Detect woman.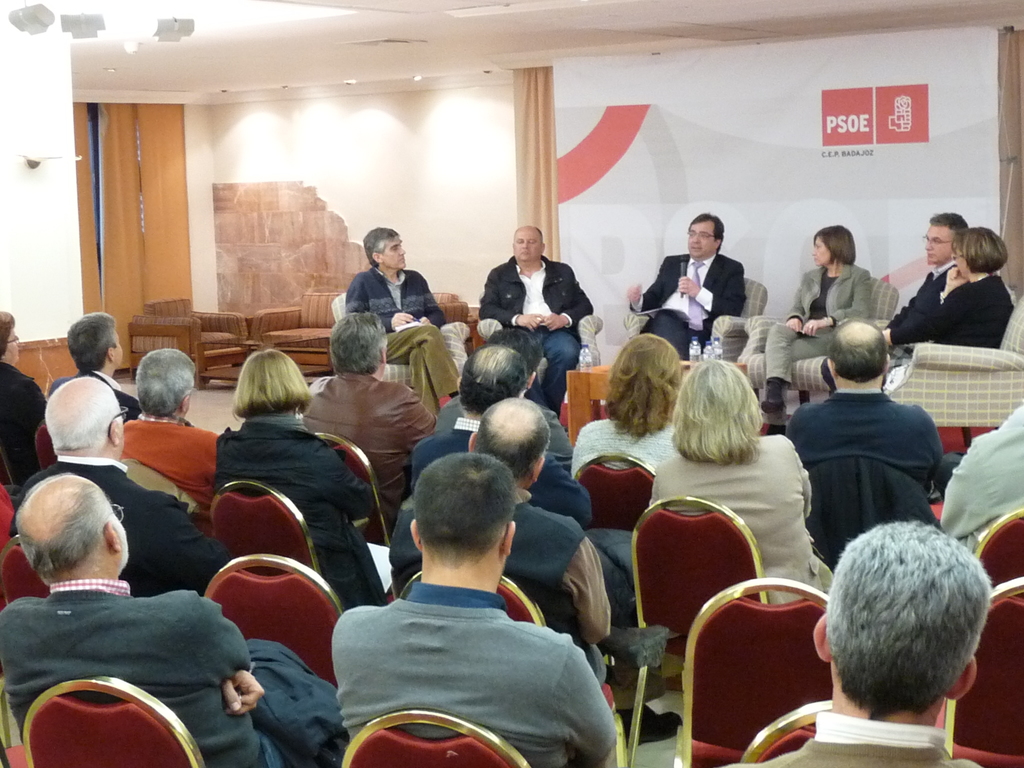
Detected at detection(0, 312, 51, 484).
